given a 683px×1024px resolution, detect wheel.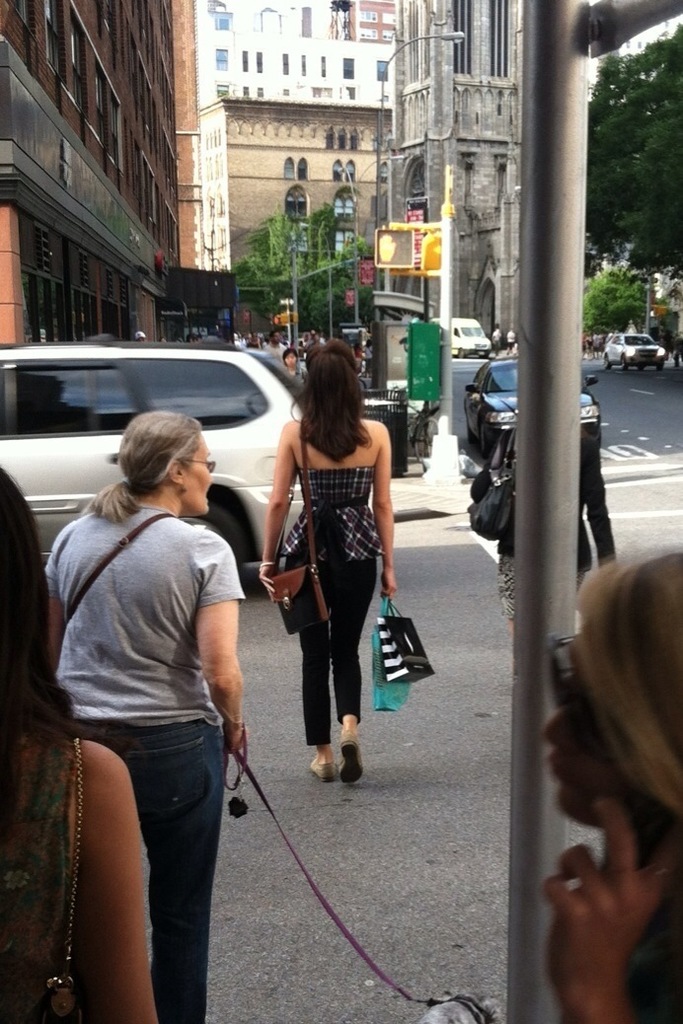
bbox=[180, 502, 249, 571].
